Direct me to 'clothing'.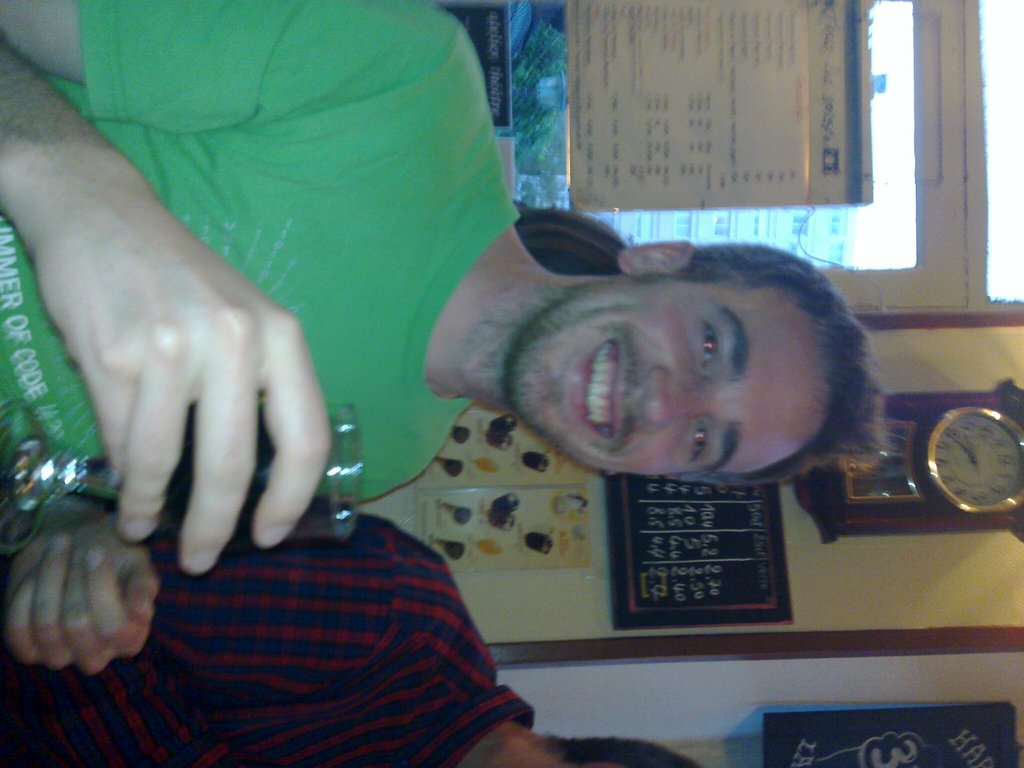
Direction: box(52, 458, 575, 751).
